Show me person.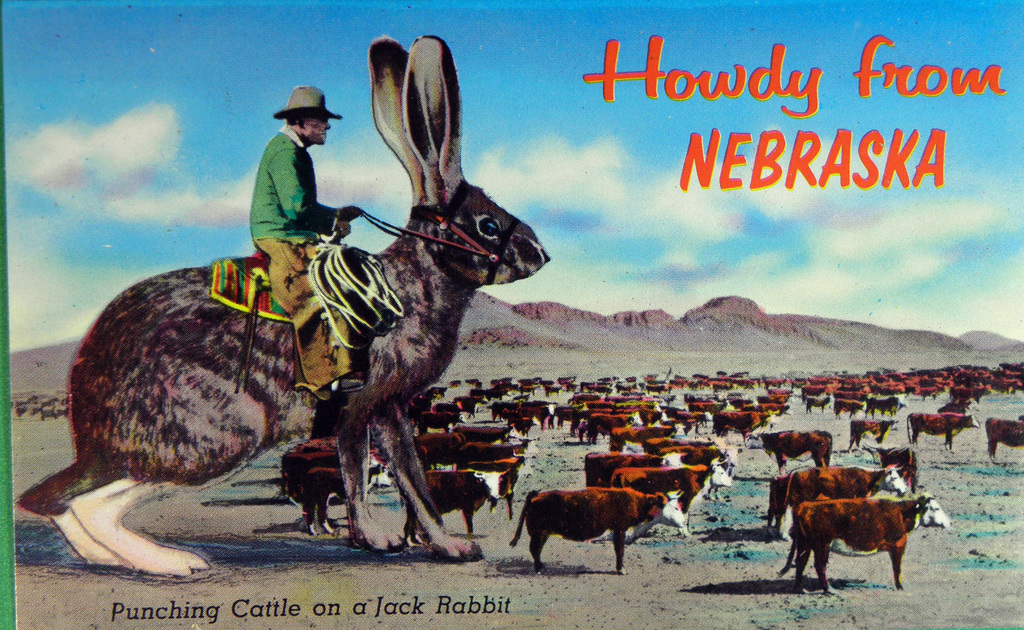
person is here: bbox=[236, 88, 342, 277].
